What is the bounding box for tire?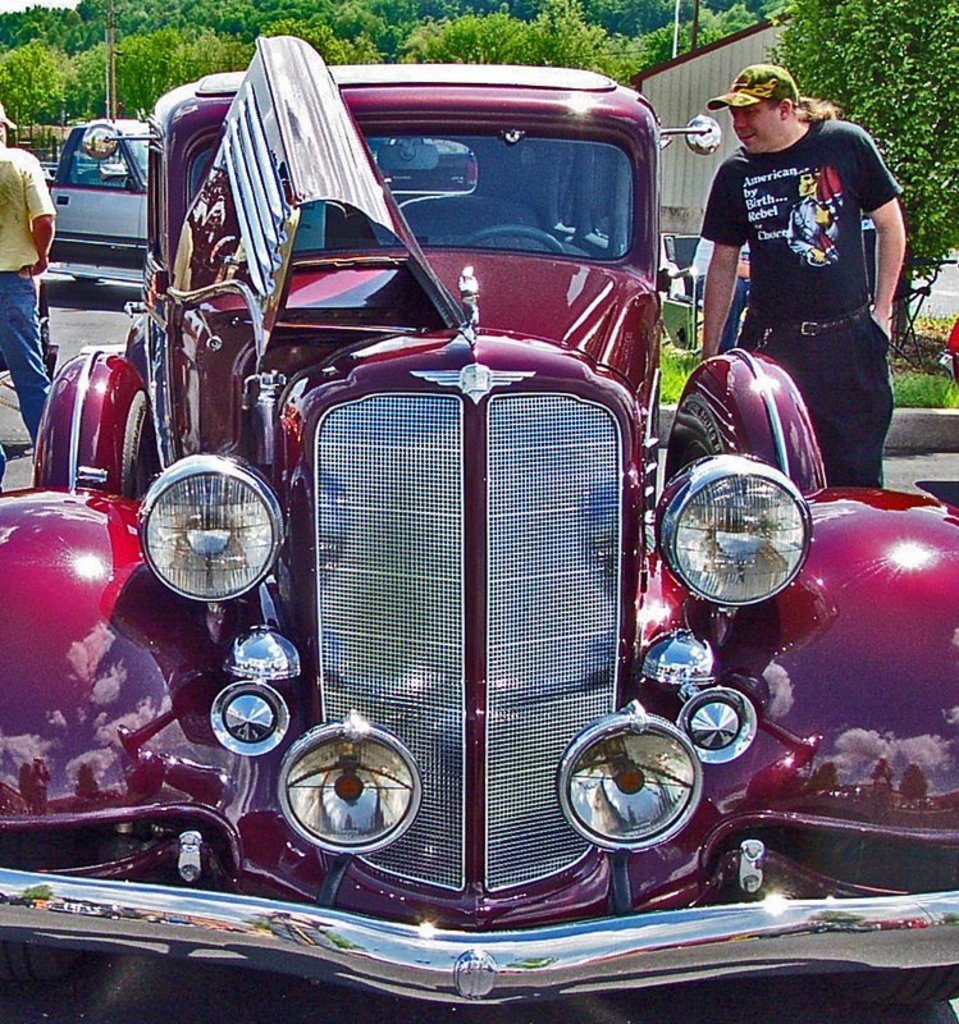
rect(0, 947, 55, 984).
